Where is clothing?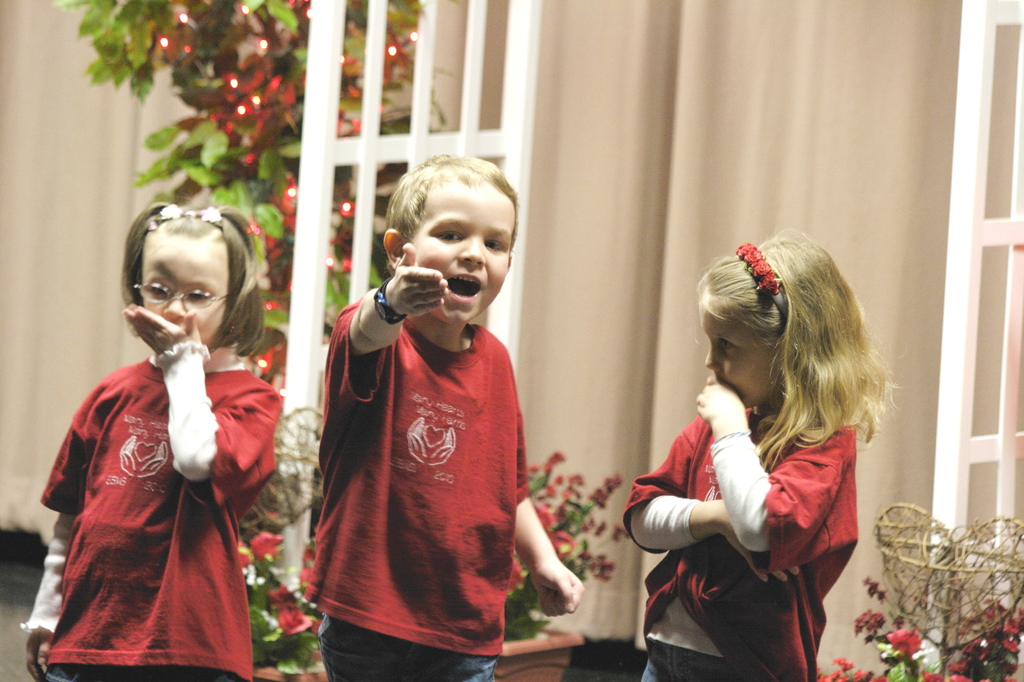
bbox=[623, 383, 857, 681].
